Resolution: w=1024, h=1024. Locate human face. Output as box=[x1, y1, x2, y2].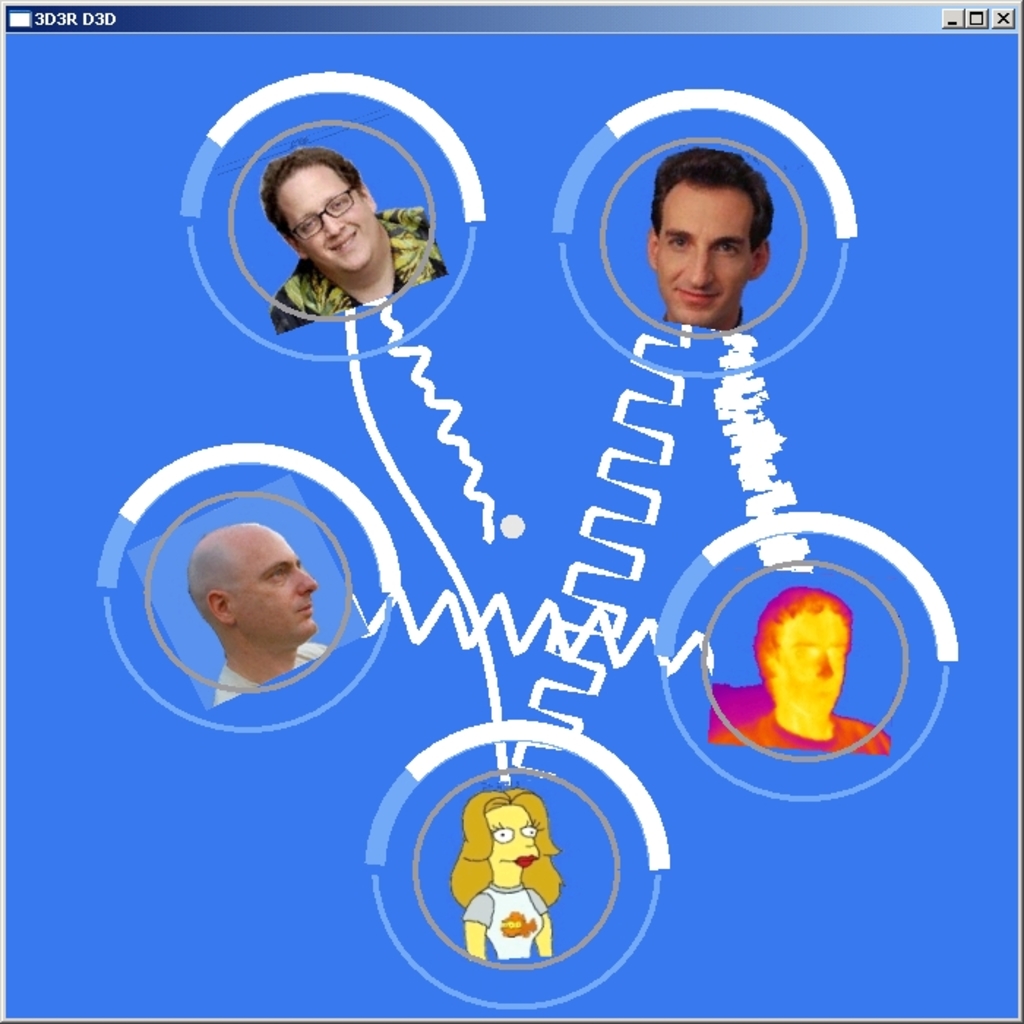
box=[771, 598, 854, 708].
